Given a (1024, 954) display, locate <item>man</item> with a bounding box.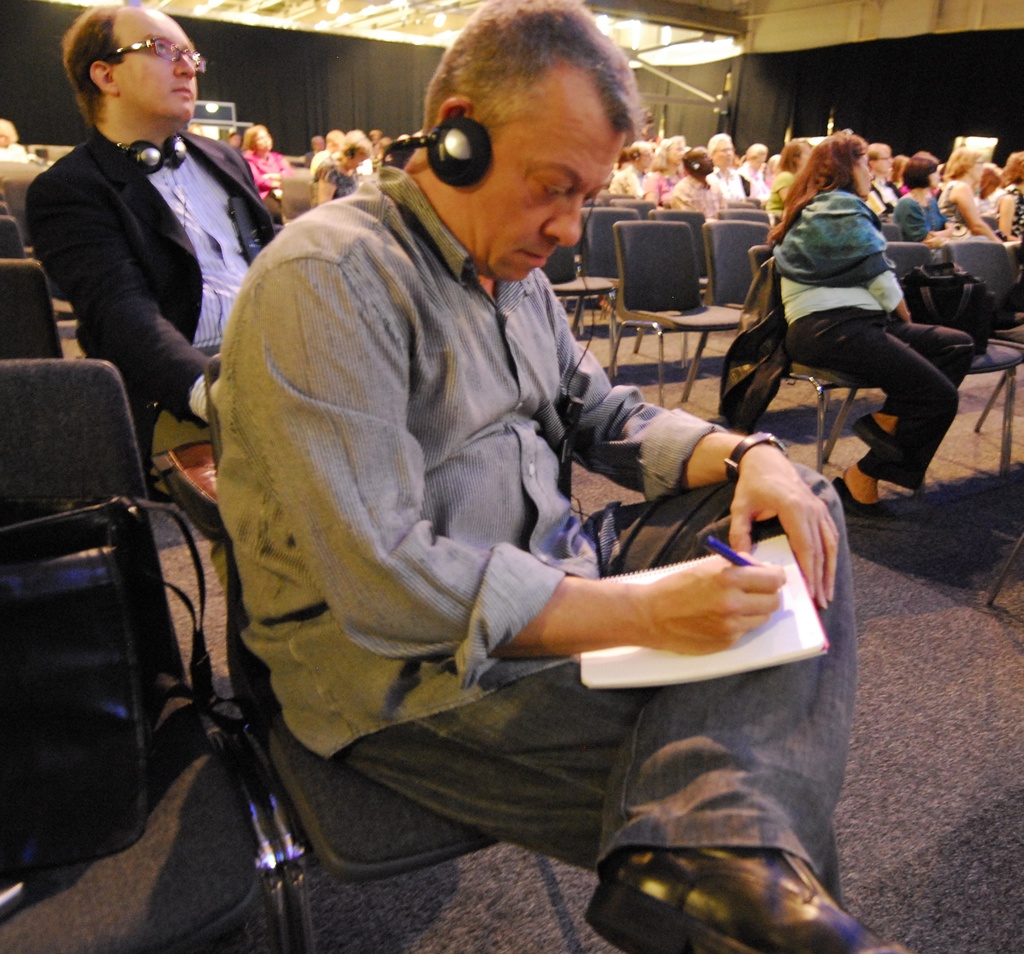
Located: rect(19, 4, 303, 715).
